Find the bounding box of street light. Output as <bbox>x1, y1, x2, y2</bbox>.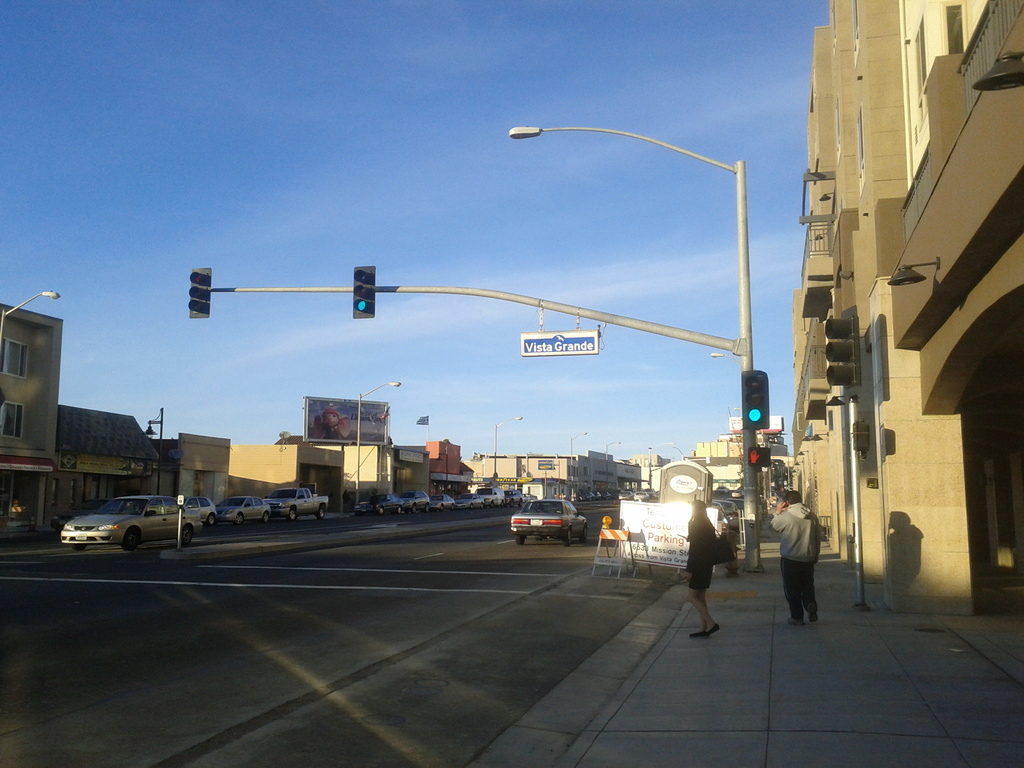
<bbox>708, 349, 745, 364</bbox>.
